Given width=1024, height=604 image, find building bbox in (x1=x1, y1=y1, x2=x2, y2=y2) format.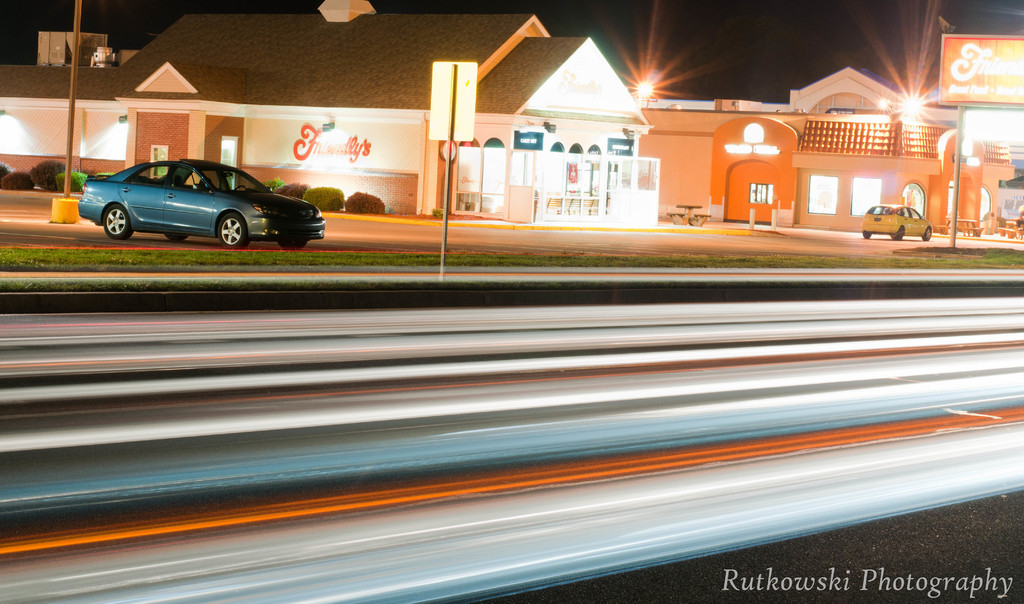
(x1=0, y1=0, x2=1023, y2=245).
